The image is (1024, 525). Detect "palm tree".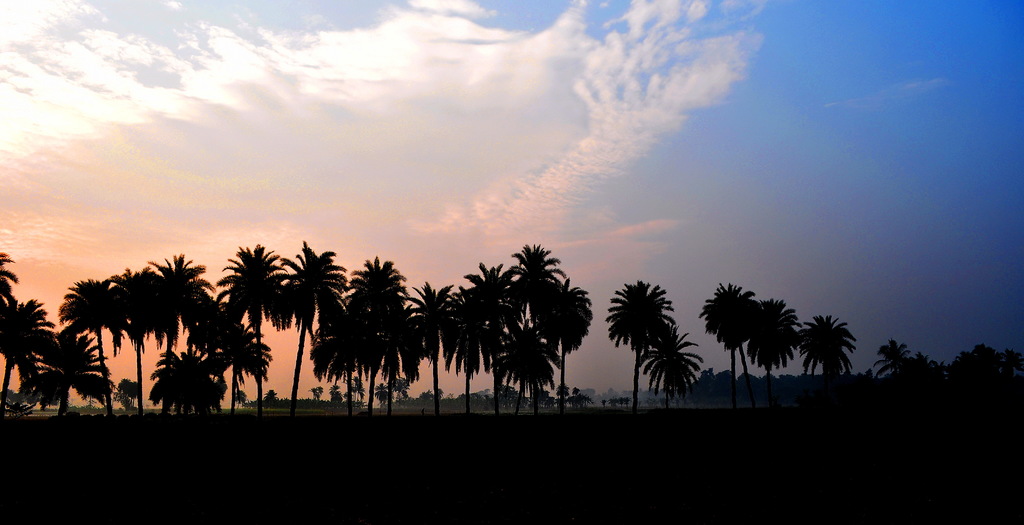
Detection: (949, 348, 1023, 395).
